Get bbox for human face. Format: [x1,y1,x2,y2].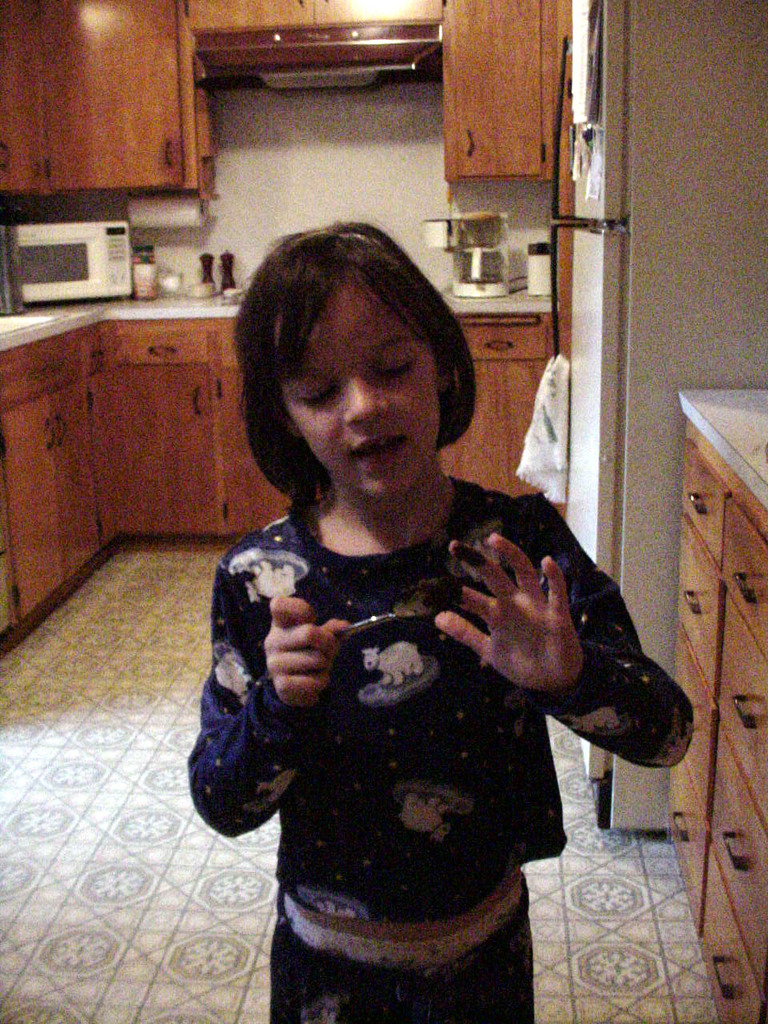
[282,286,447,503].
